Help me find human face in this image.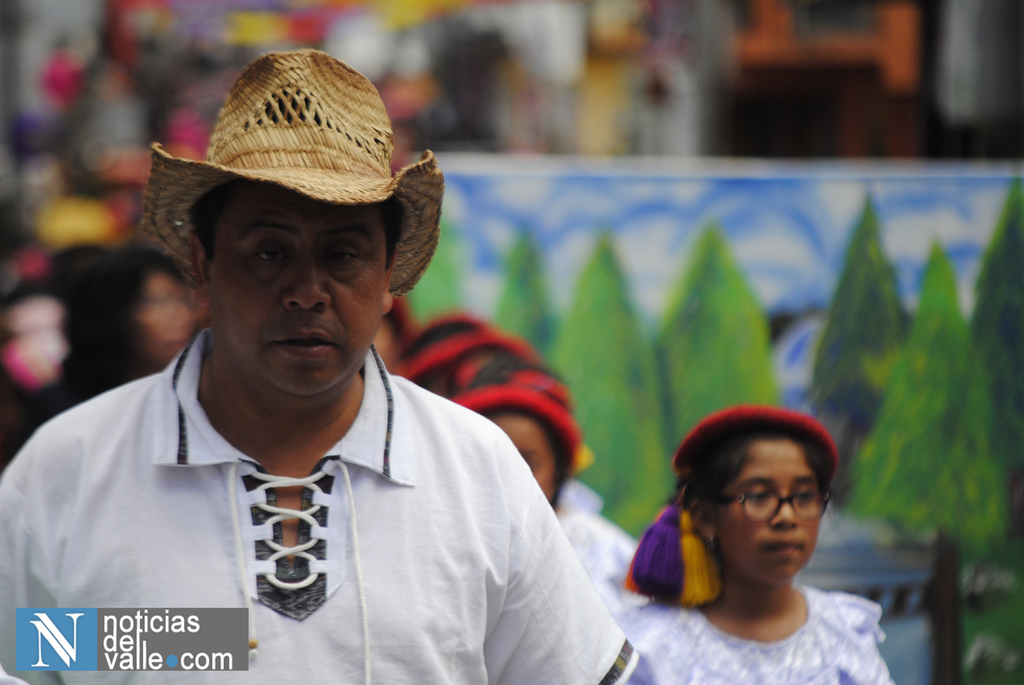
Found it: [210, 187, 387, 396].
